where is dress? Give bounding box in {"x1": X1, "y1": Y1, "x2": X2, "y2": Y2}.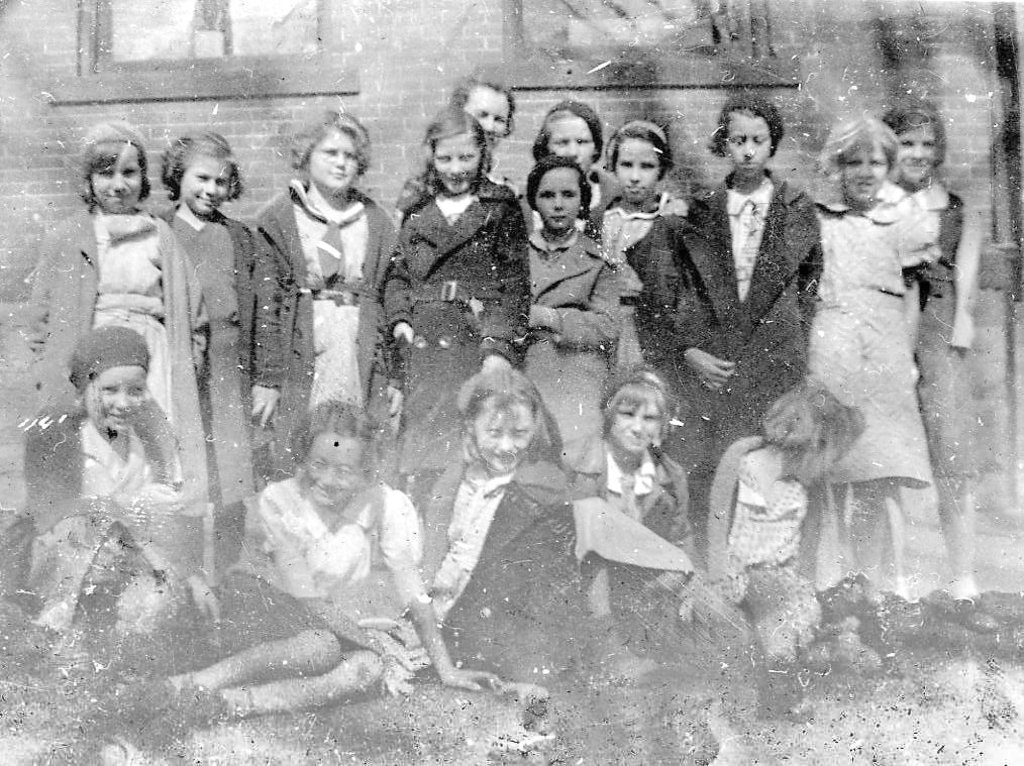
{"x1": 730, "y1": 468, "x2": 805, "y2": 658}.
